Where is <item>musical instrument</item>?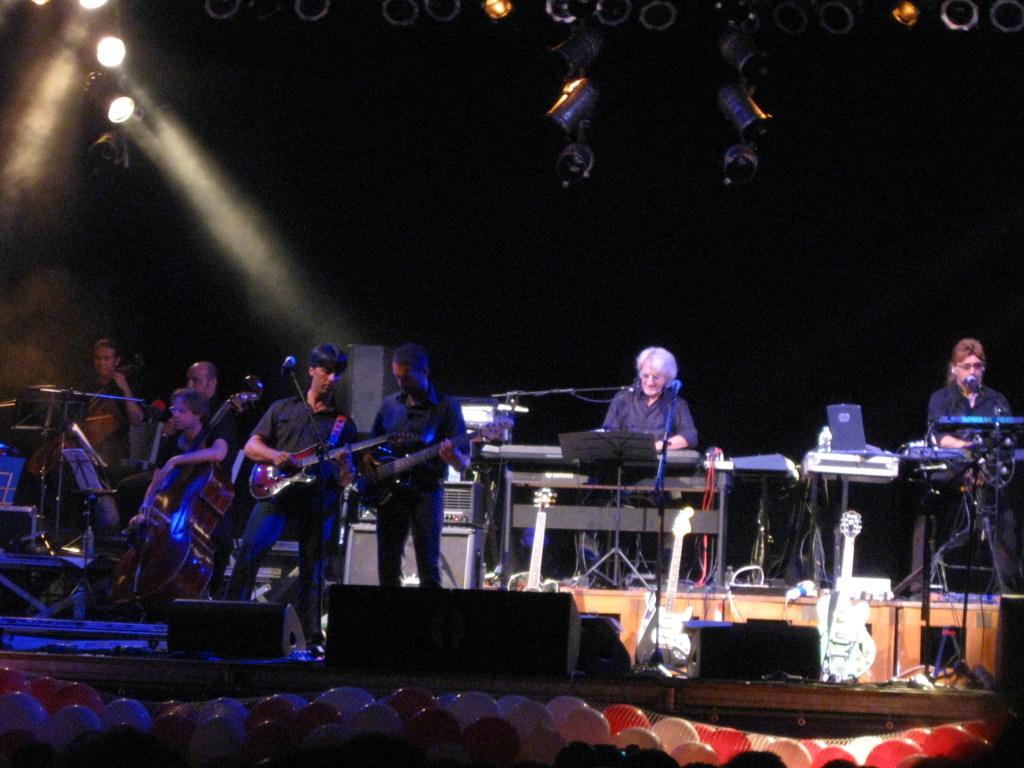
<box>484,432,710,466</box>.
